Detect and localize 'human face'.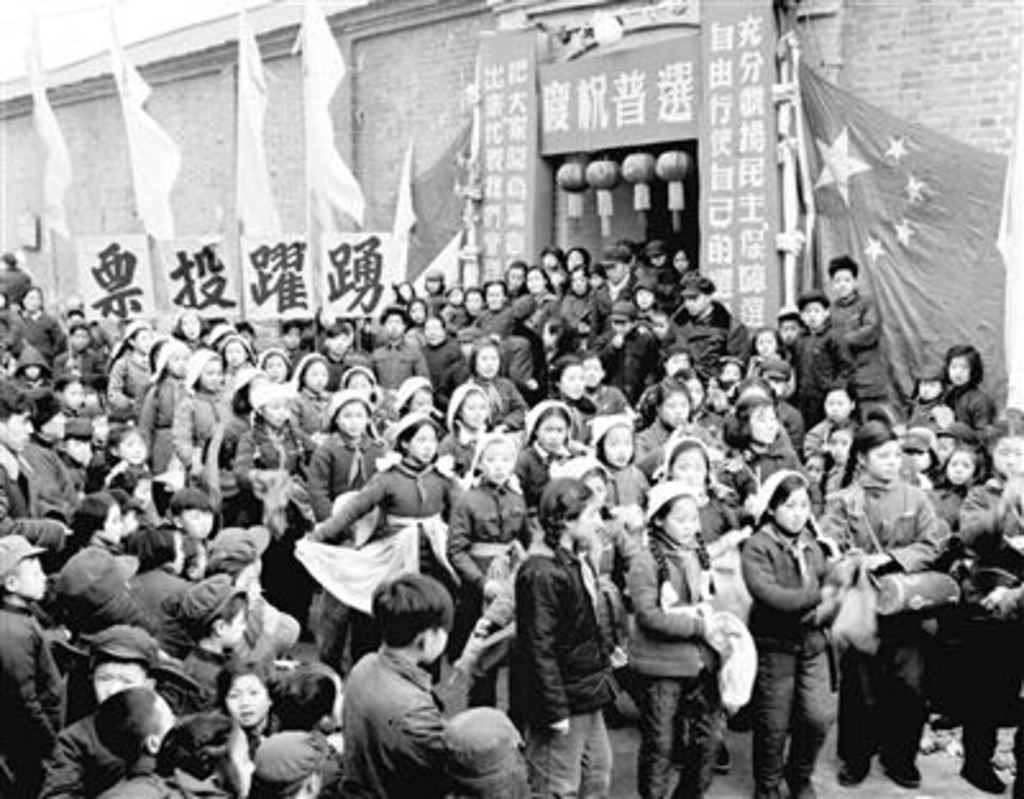
Localized at left=658, top=387, right=691, bottom=423.
